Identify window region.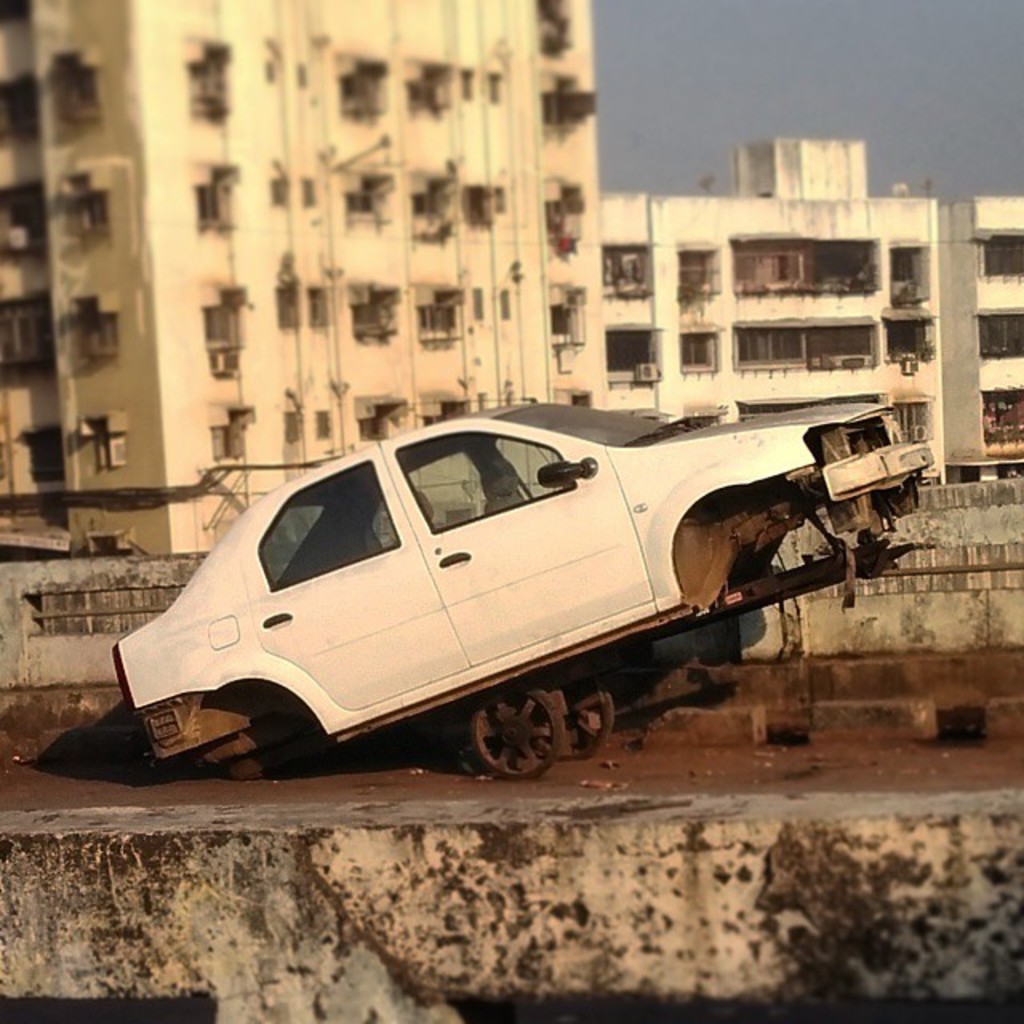
Region: 426,400,470,422.
